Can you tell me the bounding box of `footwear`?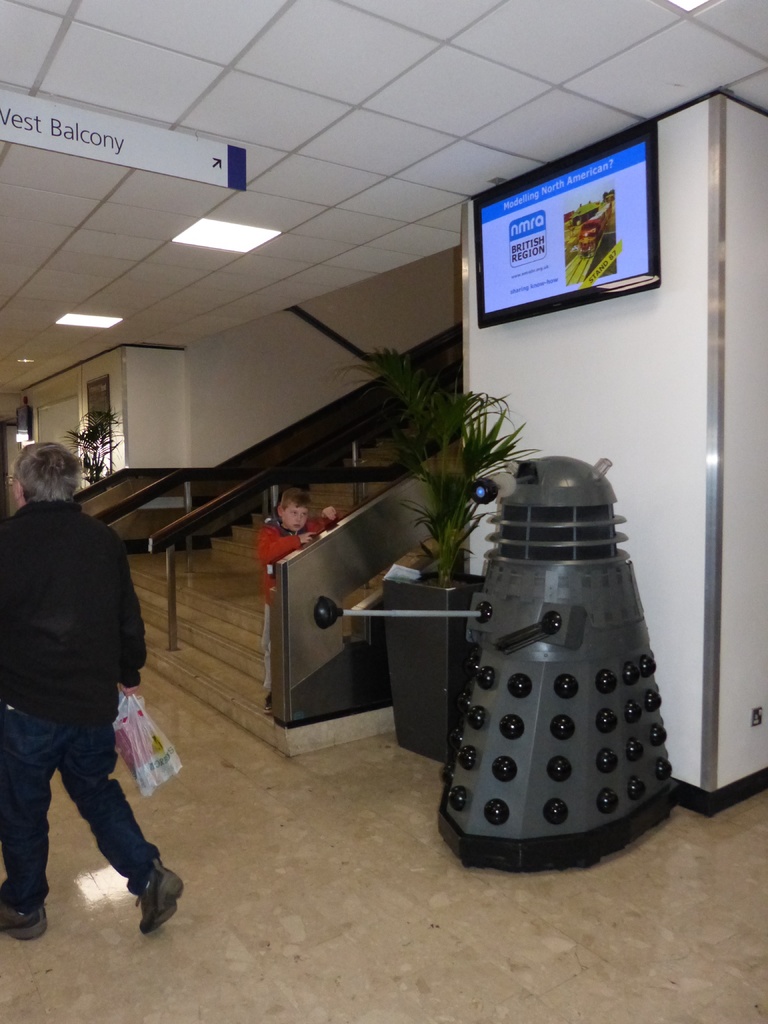
locate(0, 893, 51, 940).
